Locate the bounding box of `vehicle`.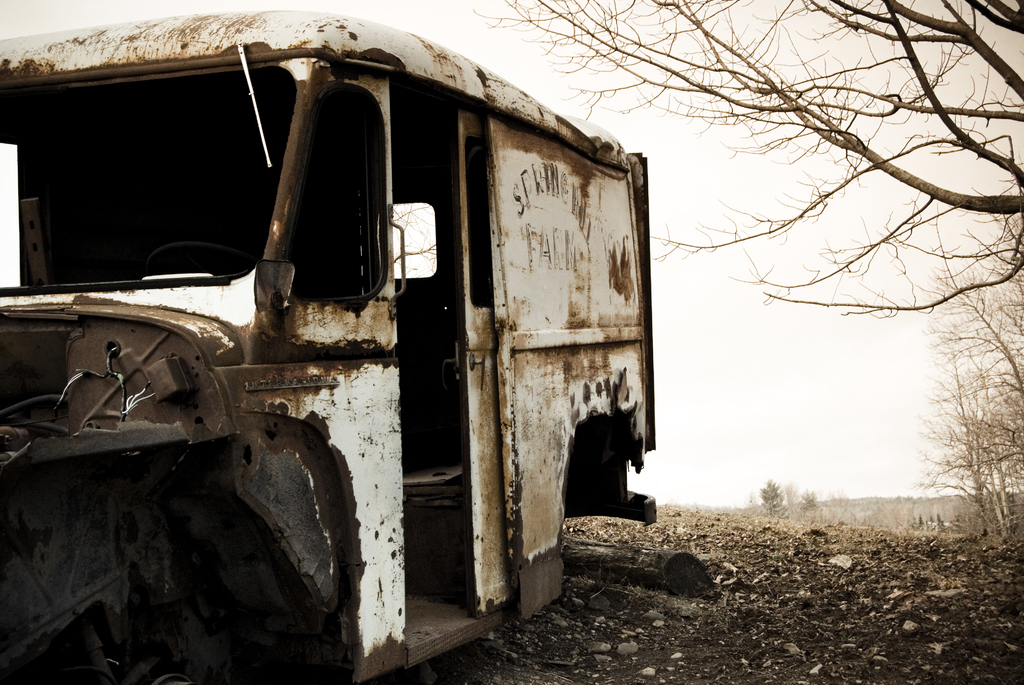
Bounding box: x1=17 y1=34 x2=680 y2=644.
